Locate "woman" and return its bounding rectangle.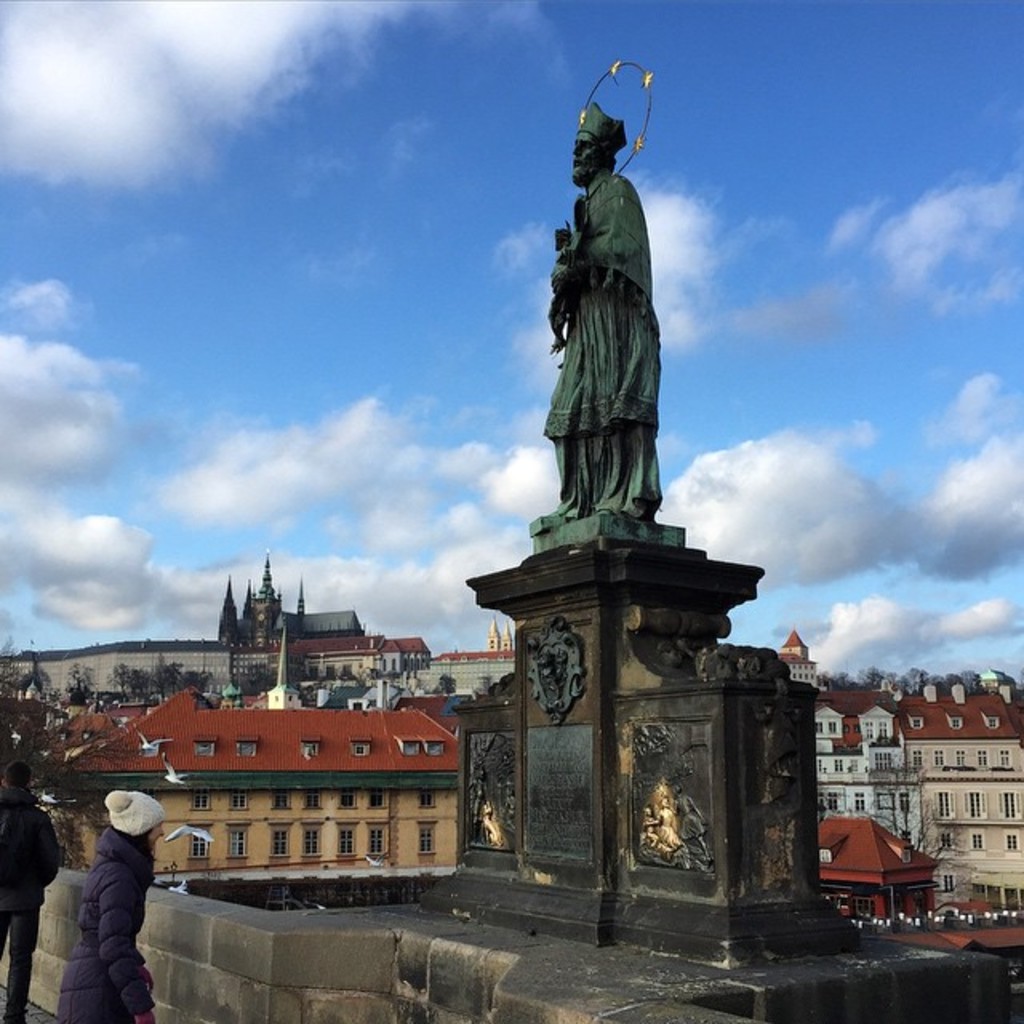
[left=67, top=790, right=176, bottom=1021].
